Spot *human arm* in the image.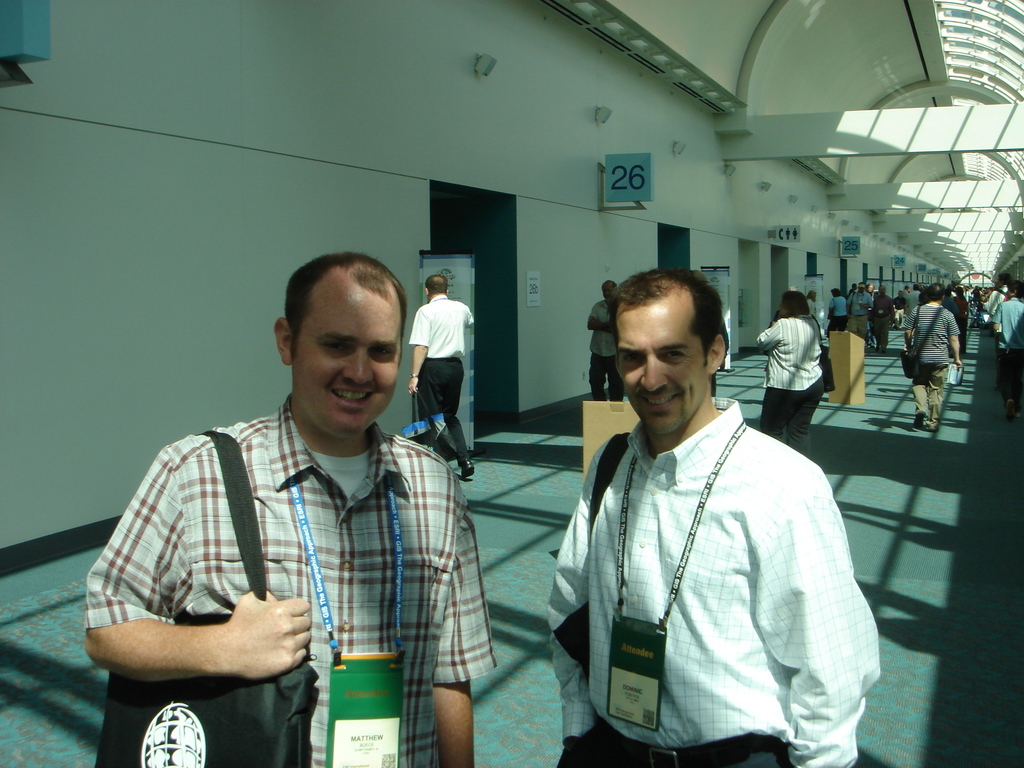
*human arm* found at (left=943, top=311, right=960, bottom=369).
